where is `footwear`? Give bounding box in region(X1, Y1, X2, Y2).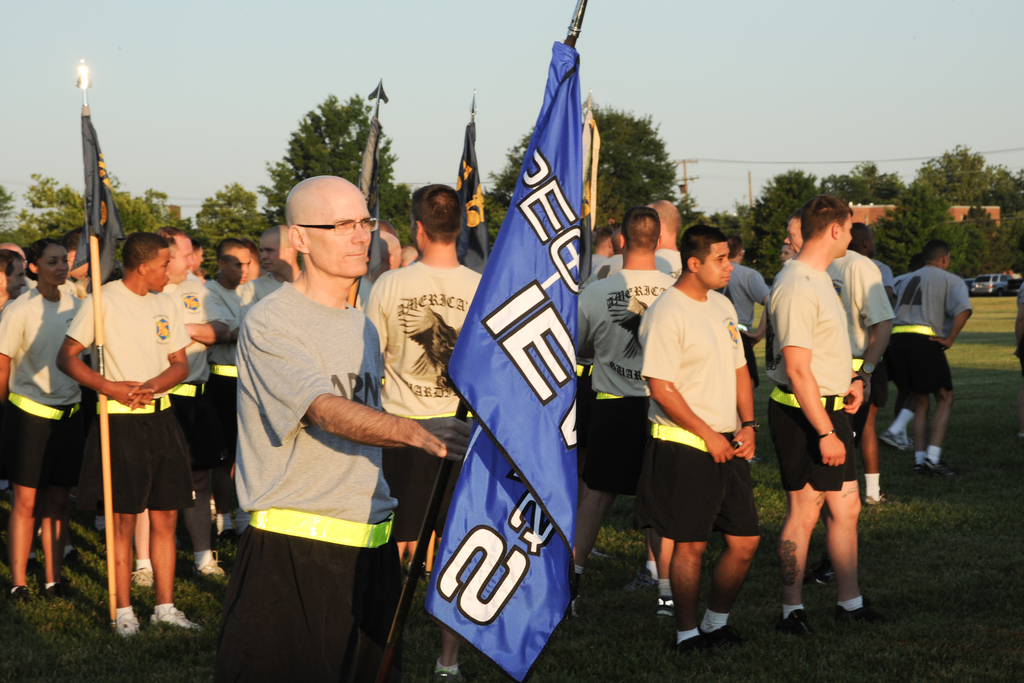
region(675, 622, 706, 657).
